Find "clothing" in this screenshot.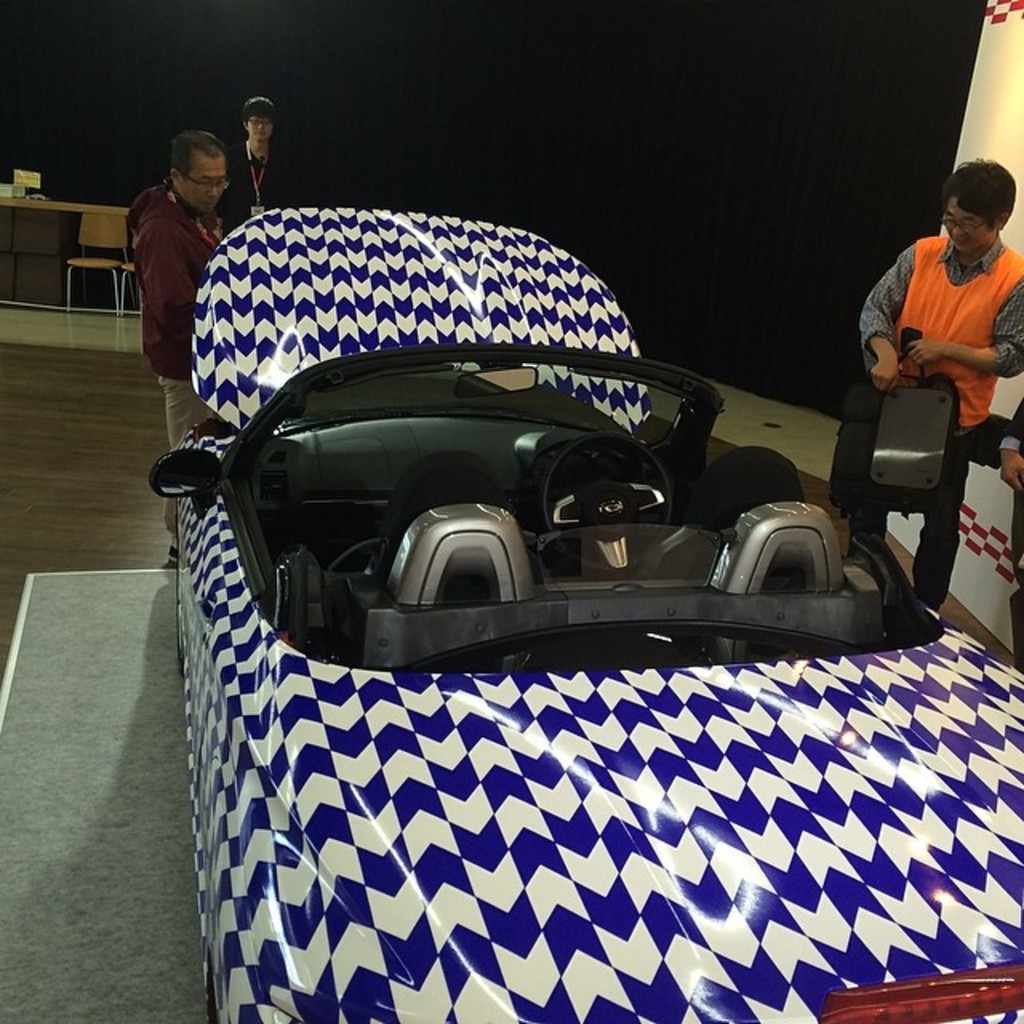
The bounding box for "clothing" is <bbox>109, 189, 222, 442</bbox>.
